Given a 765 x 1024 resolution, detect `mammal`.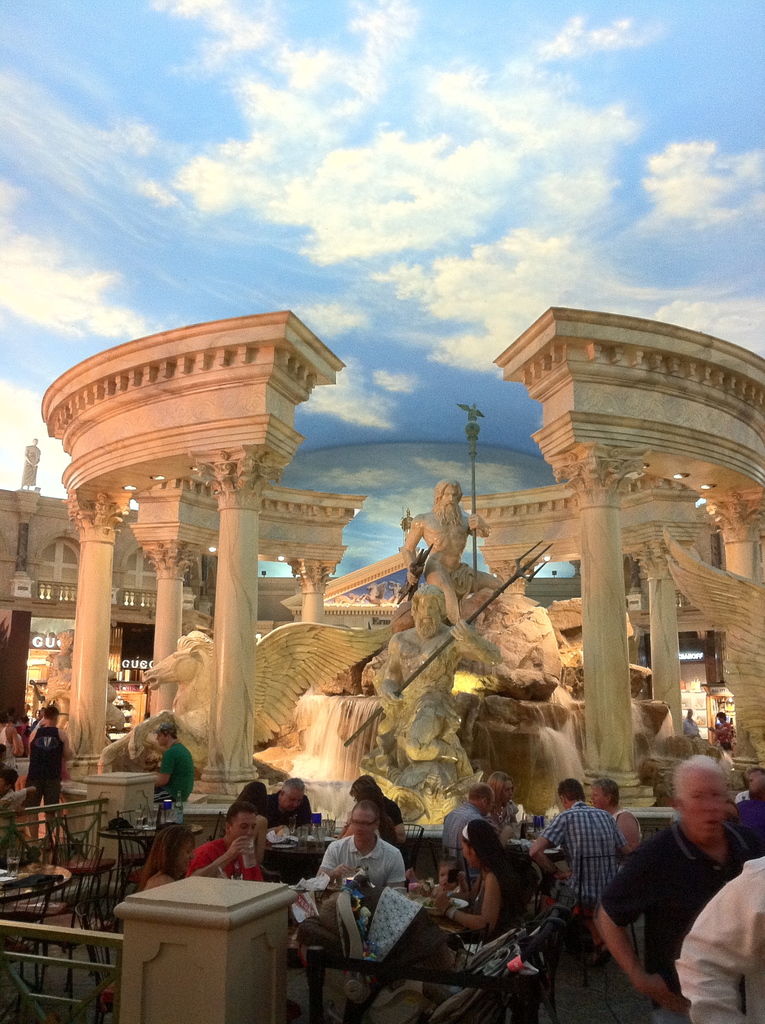
(44, 625, 77, 691).
